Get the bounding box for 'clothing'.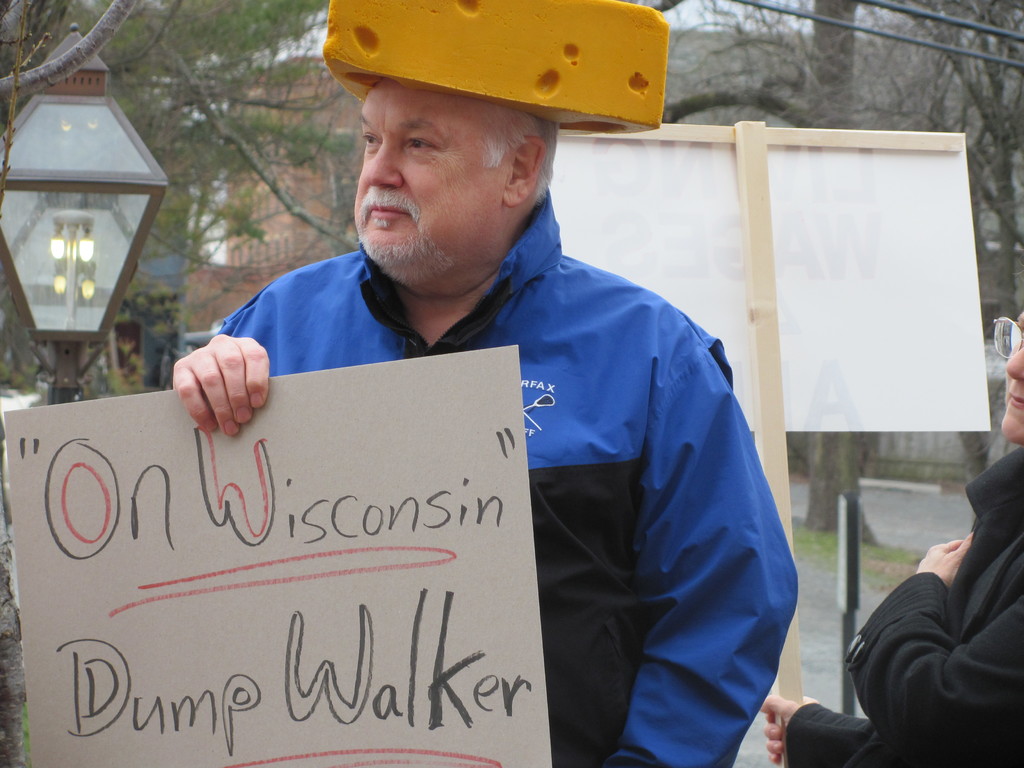
[219, 193, 798, 767].
